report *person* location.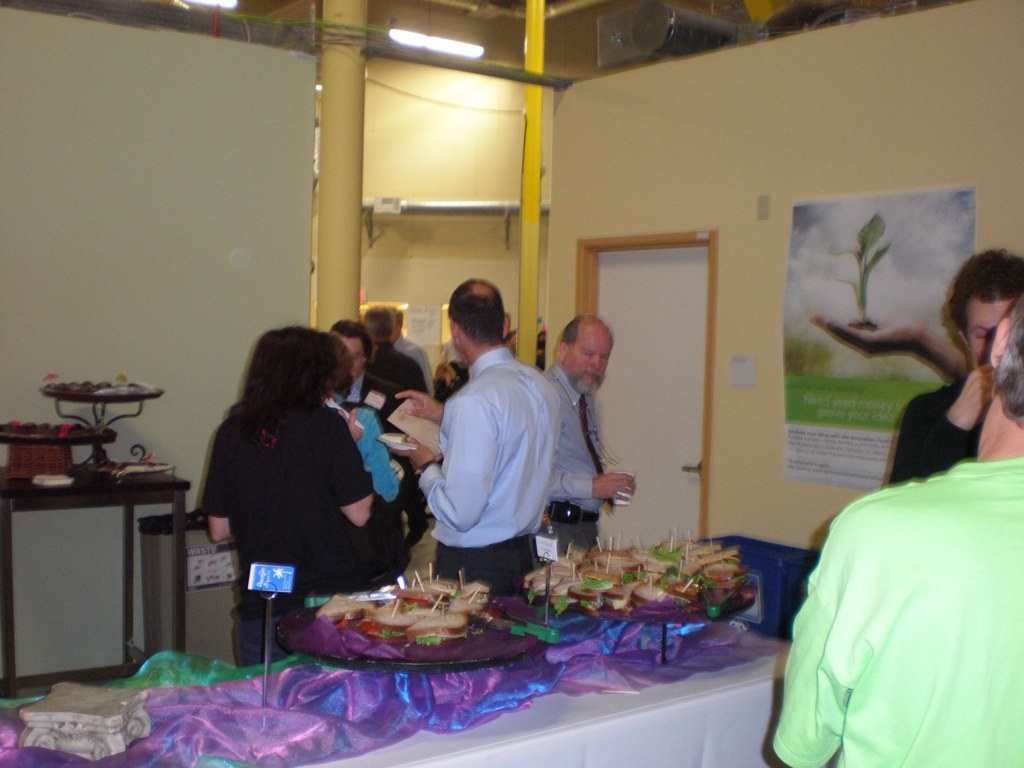
Report: [x1=204, y1=325, x2=381, y2=664].
